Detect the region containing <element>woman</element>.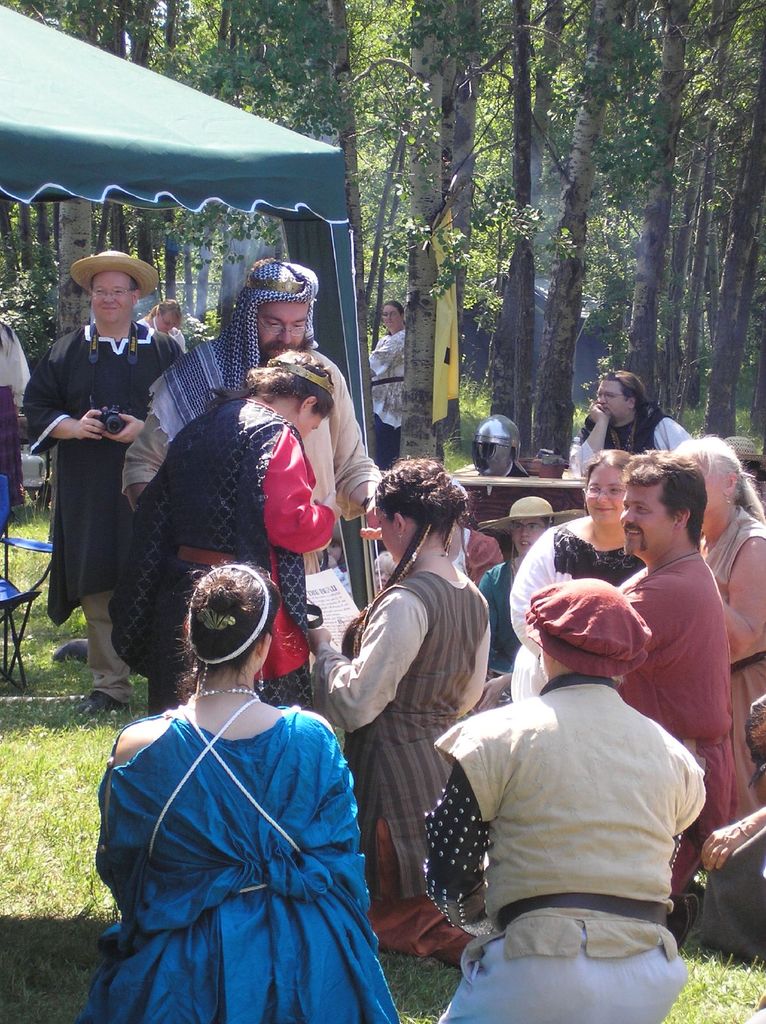
box=[83, 538, 392, 1023].
